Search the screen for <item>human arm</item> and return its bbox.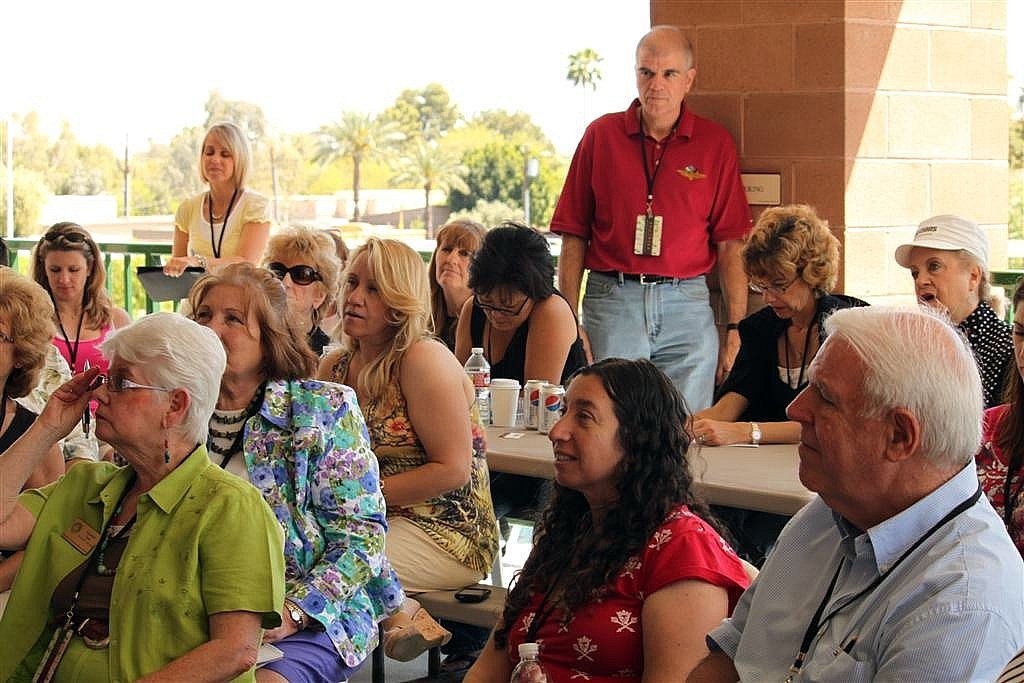
Found: BBox(450, 583, 526, 682).
